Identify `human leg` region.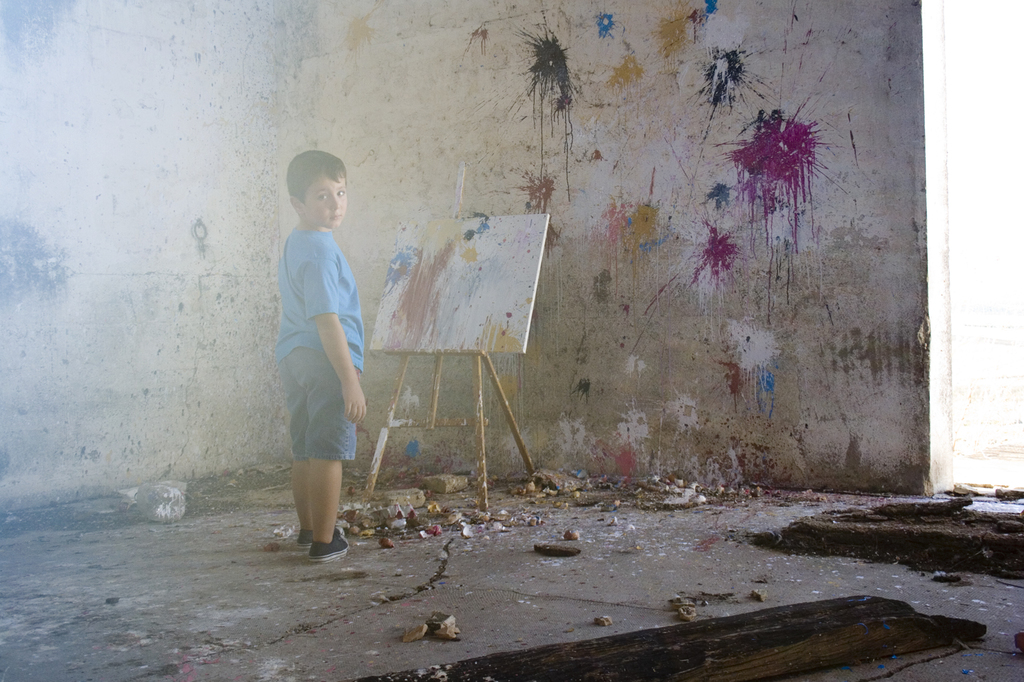
Region: [left=289, top=351, right=309, bottom=543].
